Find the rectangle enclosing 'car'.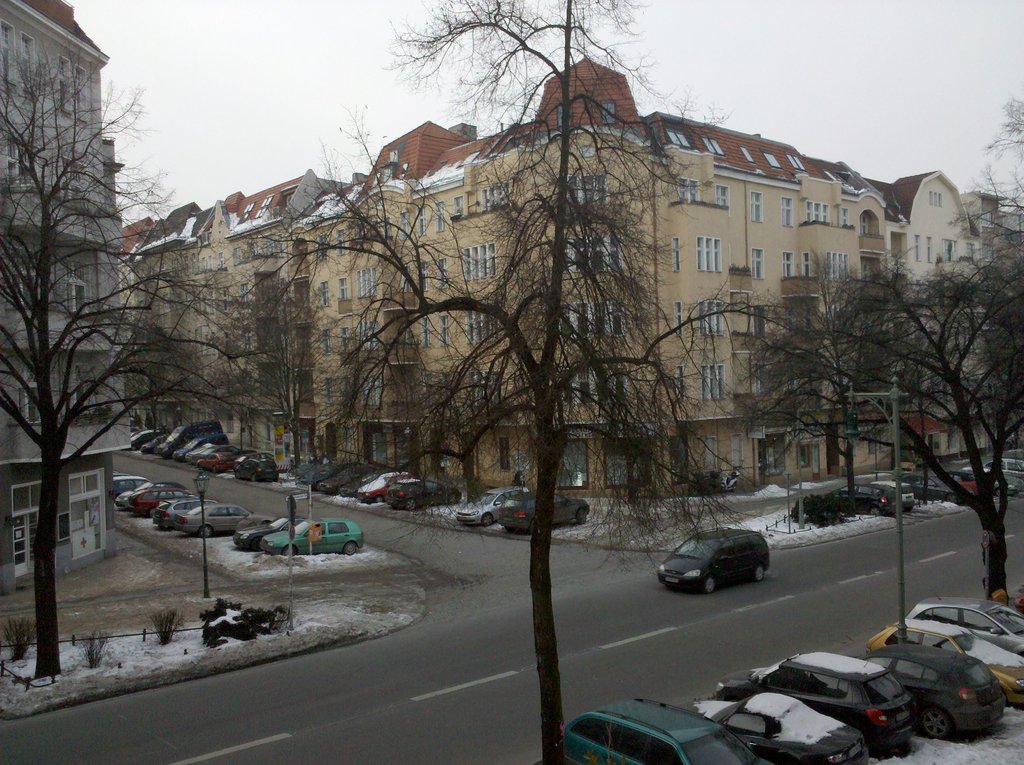
{"left": 876, "top": 479, "right": 919, "bottom": 511}.
